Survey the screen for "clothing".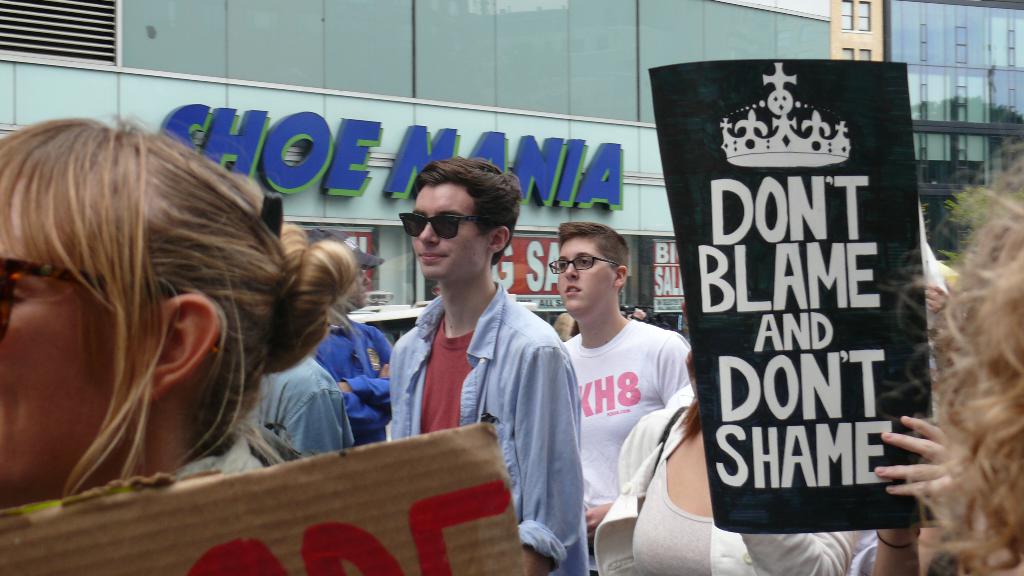
Survey found: (379, 277, 596, 575).
